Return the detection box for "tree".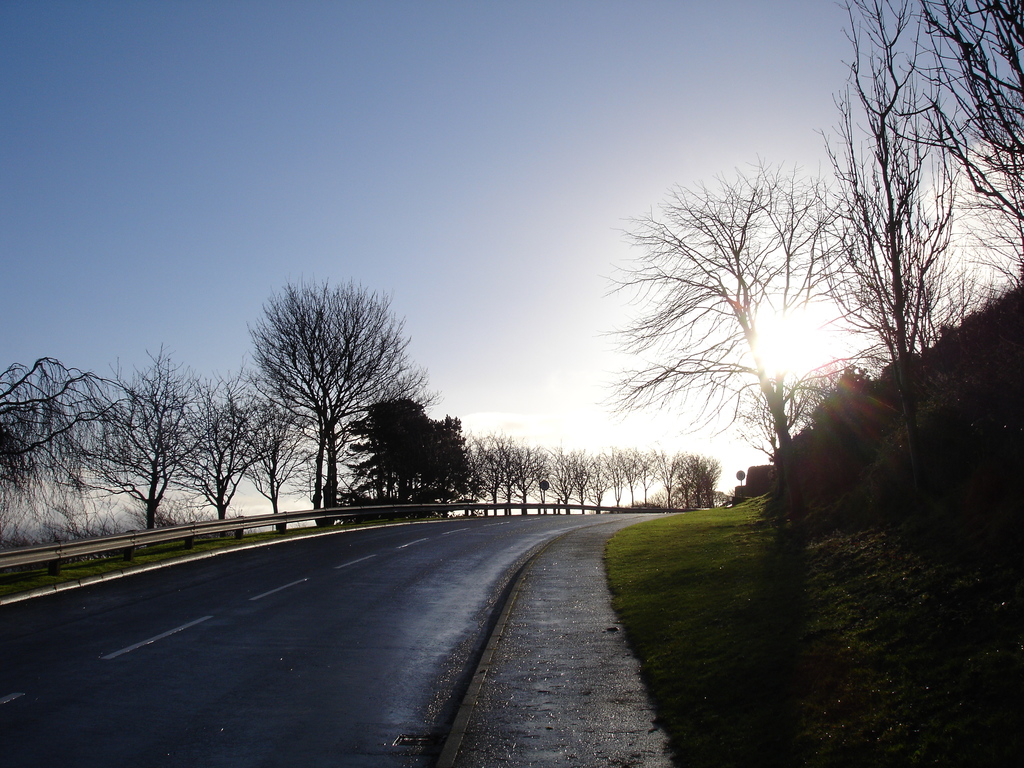
[x1=804, y1=48, x2=961, y2=363].
